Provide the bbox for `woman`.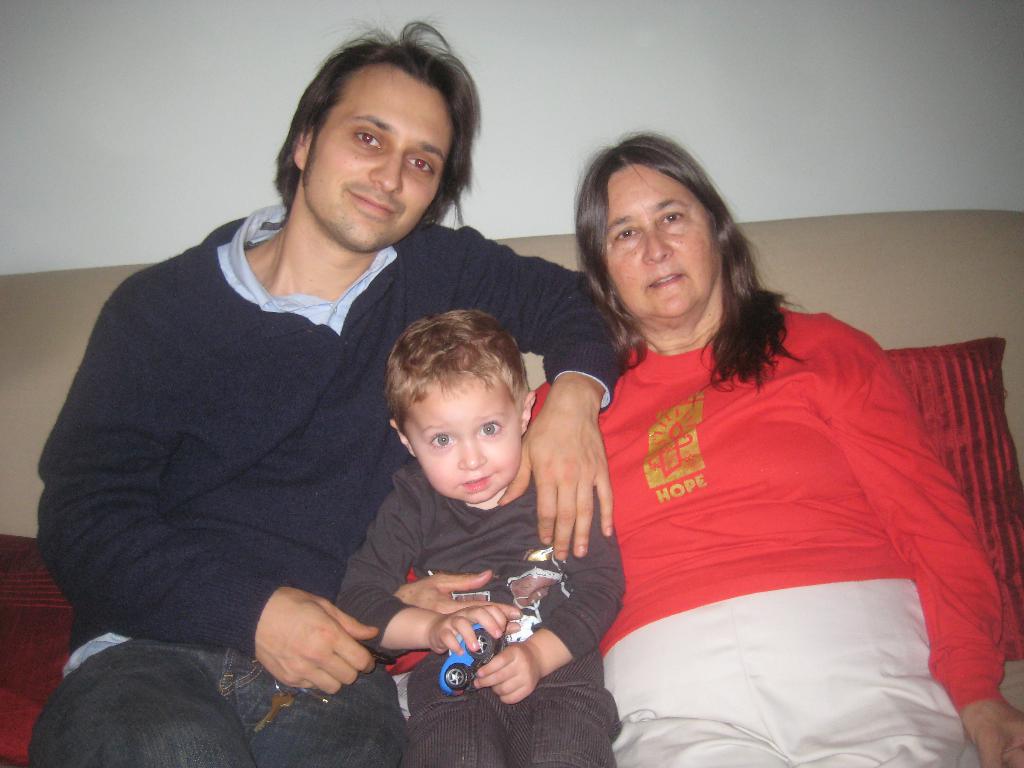
Rect(268, 130, 885, 746).
